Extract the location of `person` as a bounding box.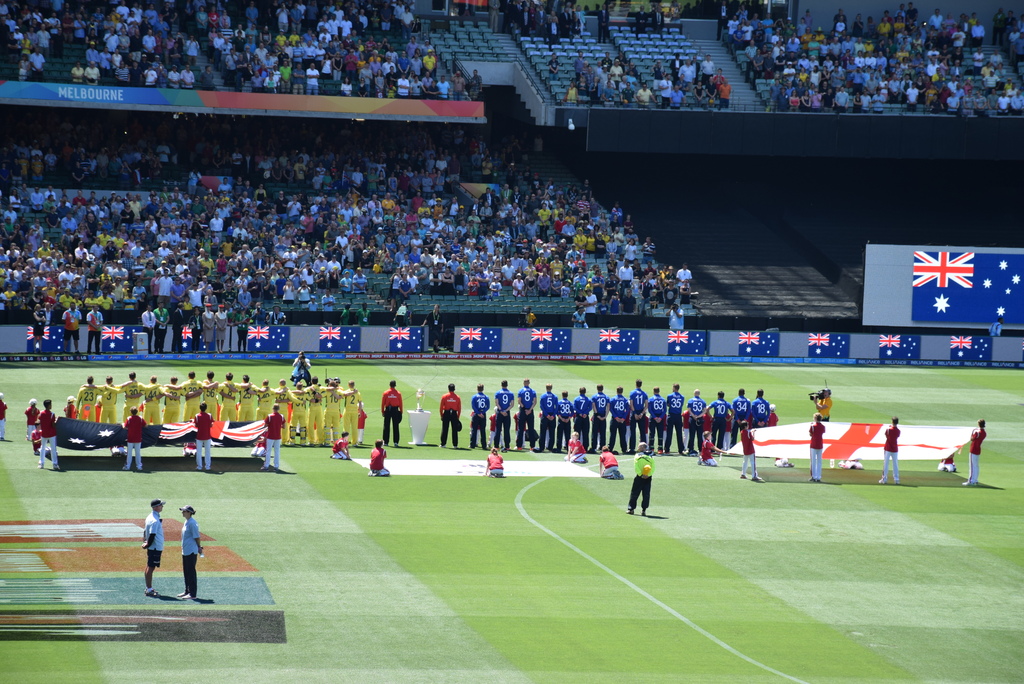
select_region(663, 299, 688, 325).
